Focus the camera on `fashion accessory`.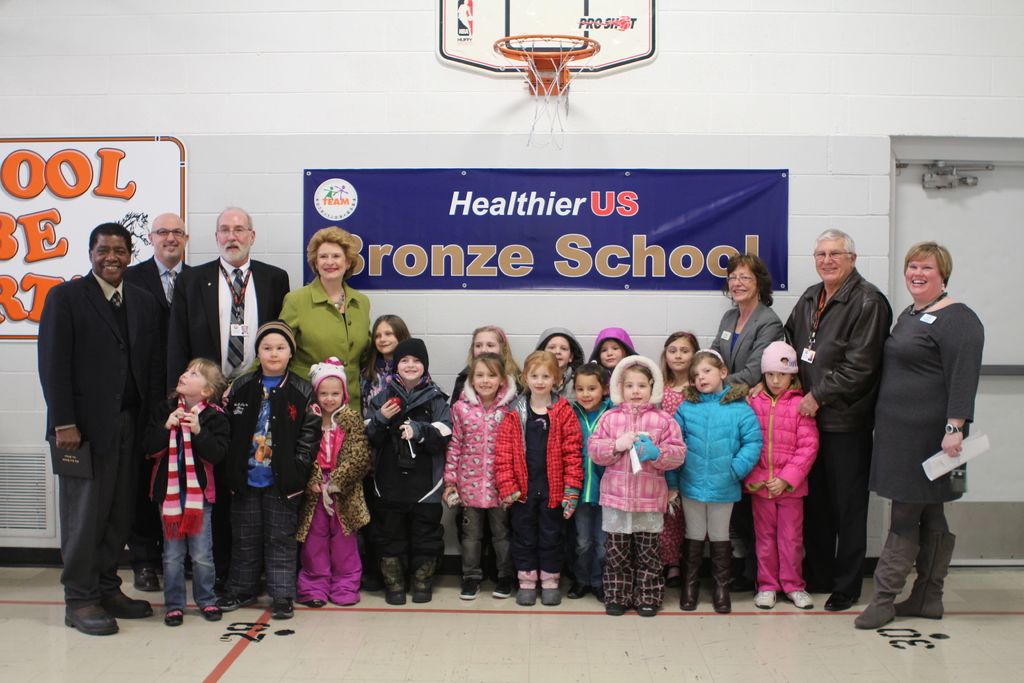
Focus region: (853,531,917,631).
